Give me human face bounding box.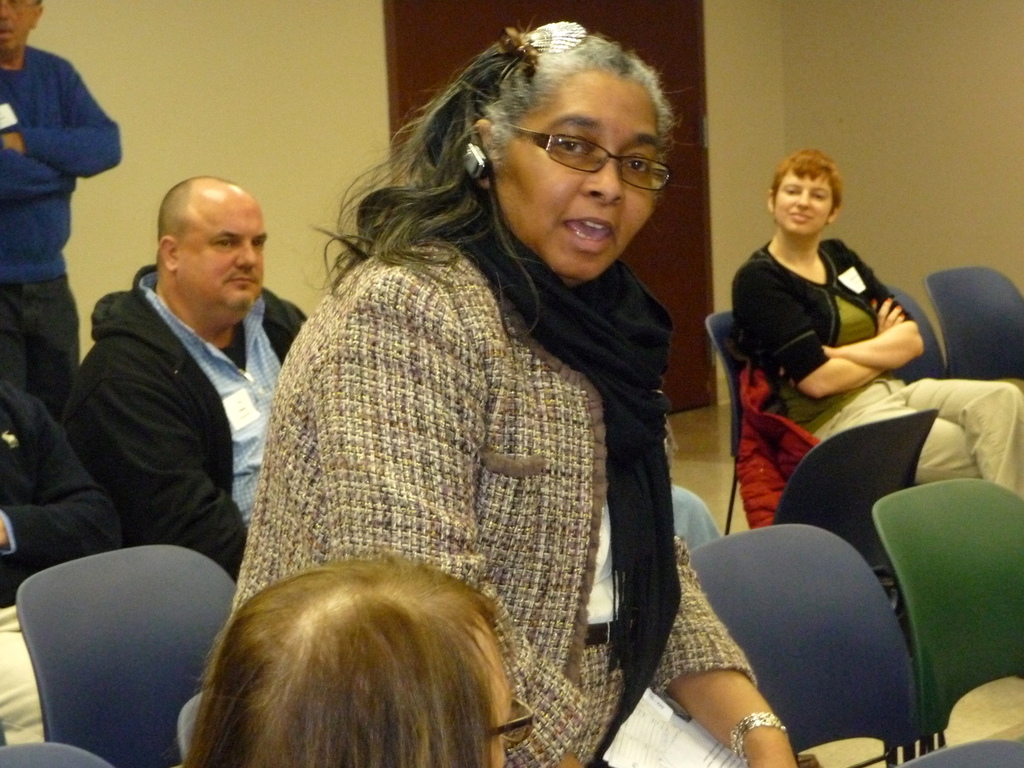
<region>467, 627, 509, 767</region>.
